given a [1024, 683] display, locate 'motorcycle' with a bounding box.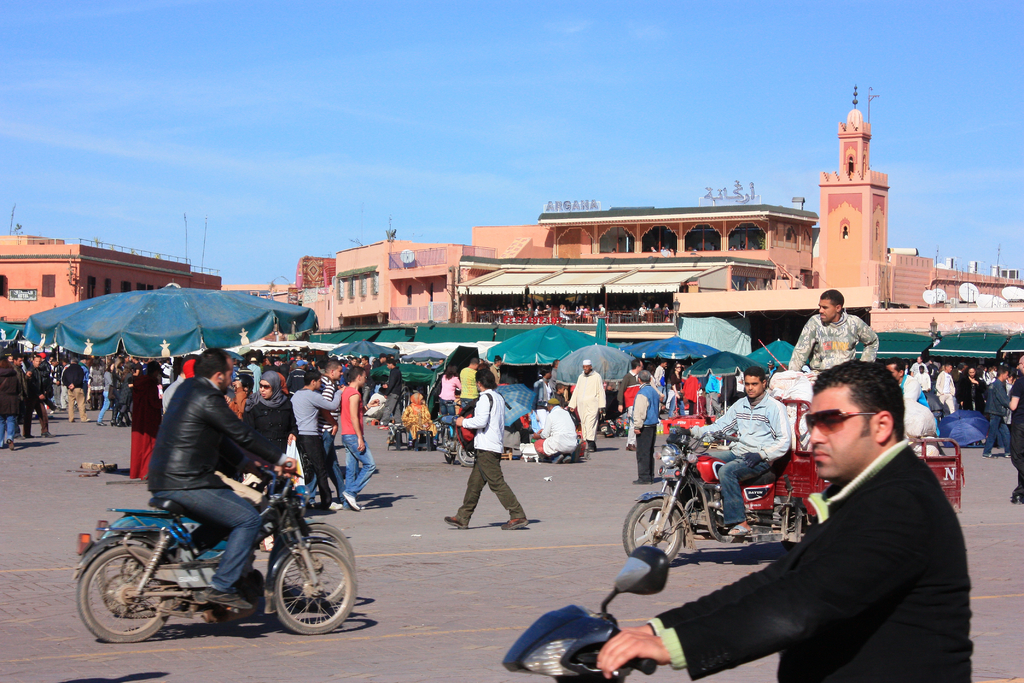
Located: [442,435,473,466].
